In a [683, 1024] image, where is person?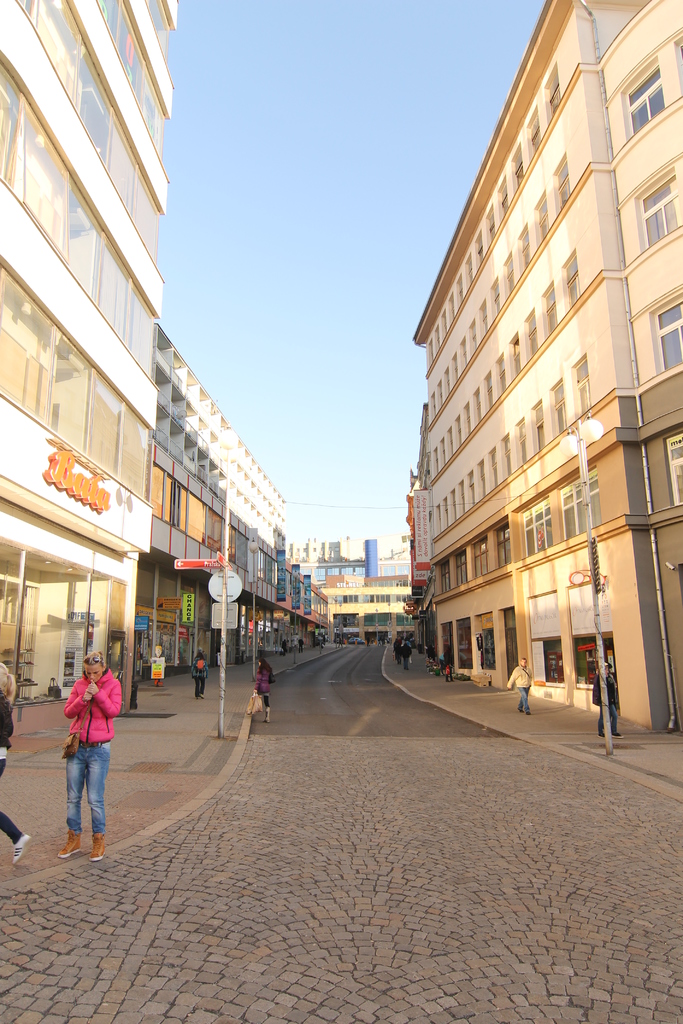
box=[250, 660, 273, 722].
